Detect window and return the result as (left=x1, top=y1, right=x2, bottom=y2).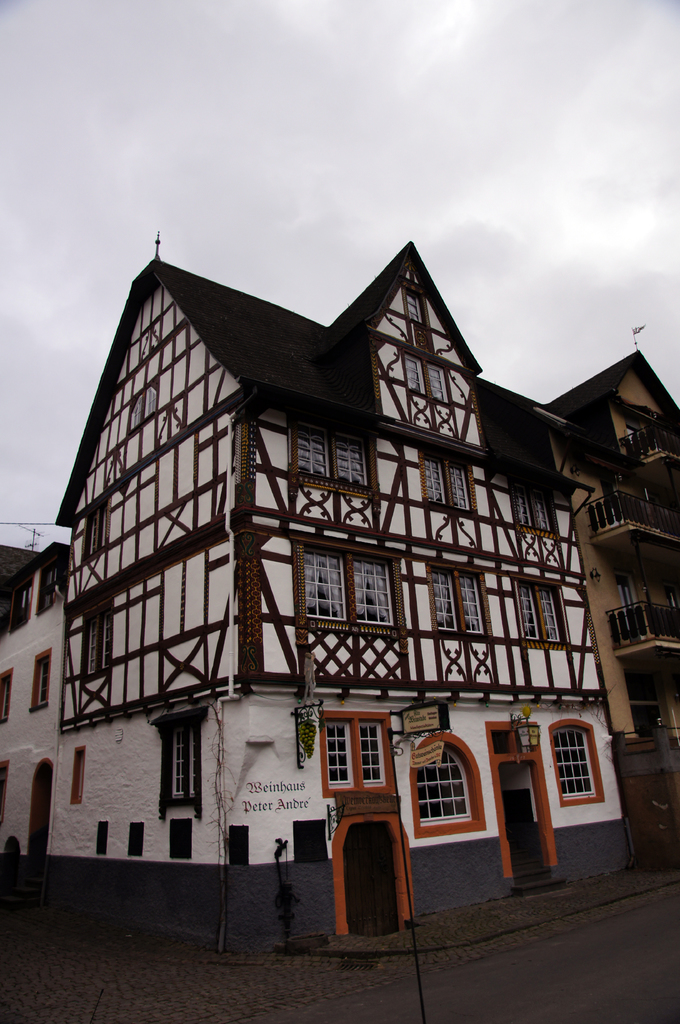
(left=297, top=541, right=393, bottom=627).
